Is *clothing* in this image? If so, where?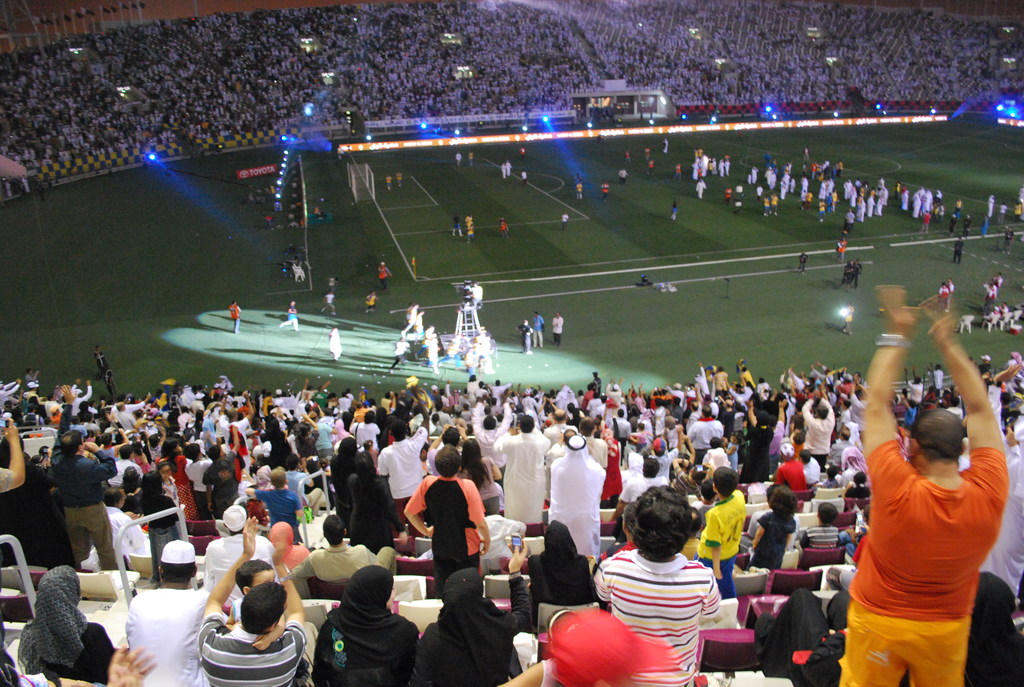
Yes, at box(199, 622, 303, 686).
